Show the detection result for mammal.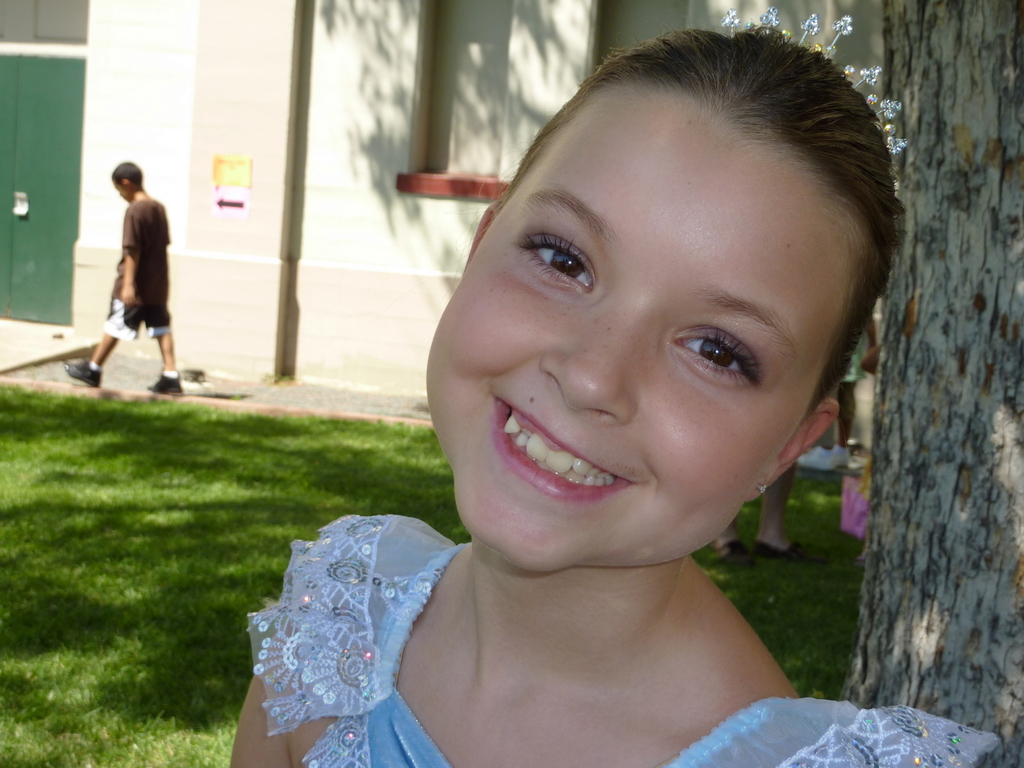
{"x1": 221, "y1": 4, "x2": 1001, "y2": 767}.
